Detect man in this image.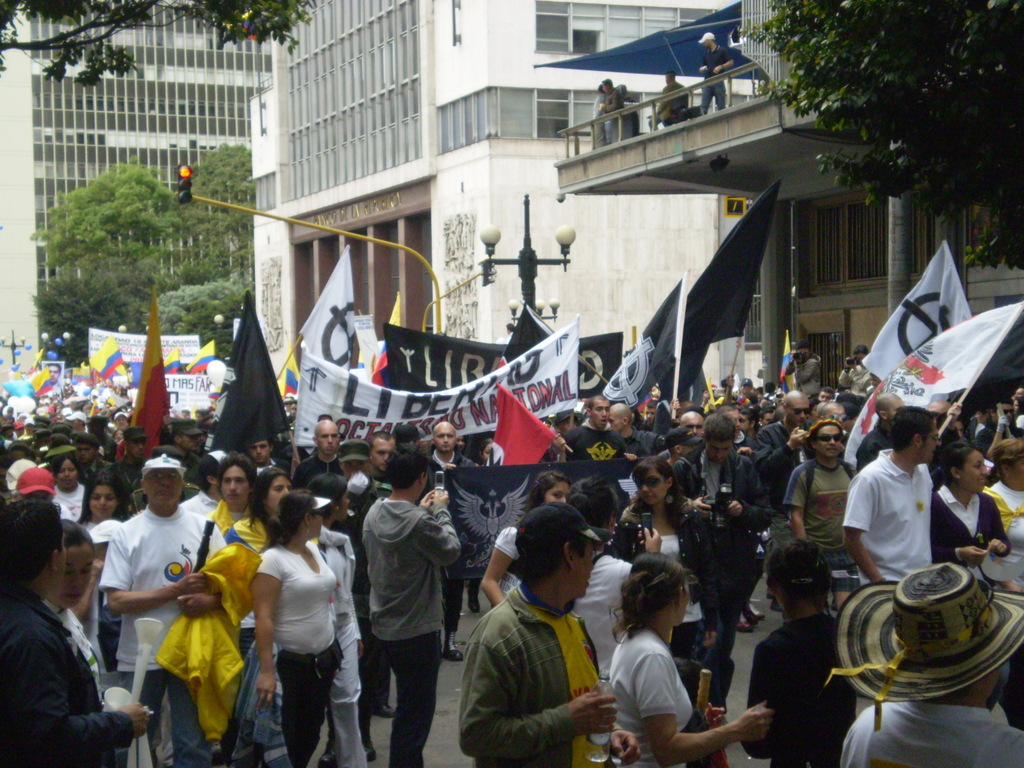
Detection: (x1=212, y1=451, x2=257, y2=534).
